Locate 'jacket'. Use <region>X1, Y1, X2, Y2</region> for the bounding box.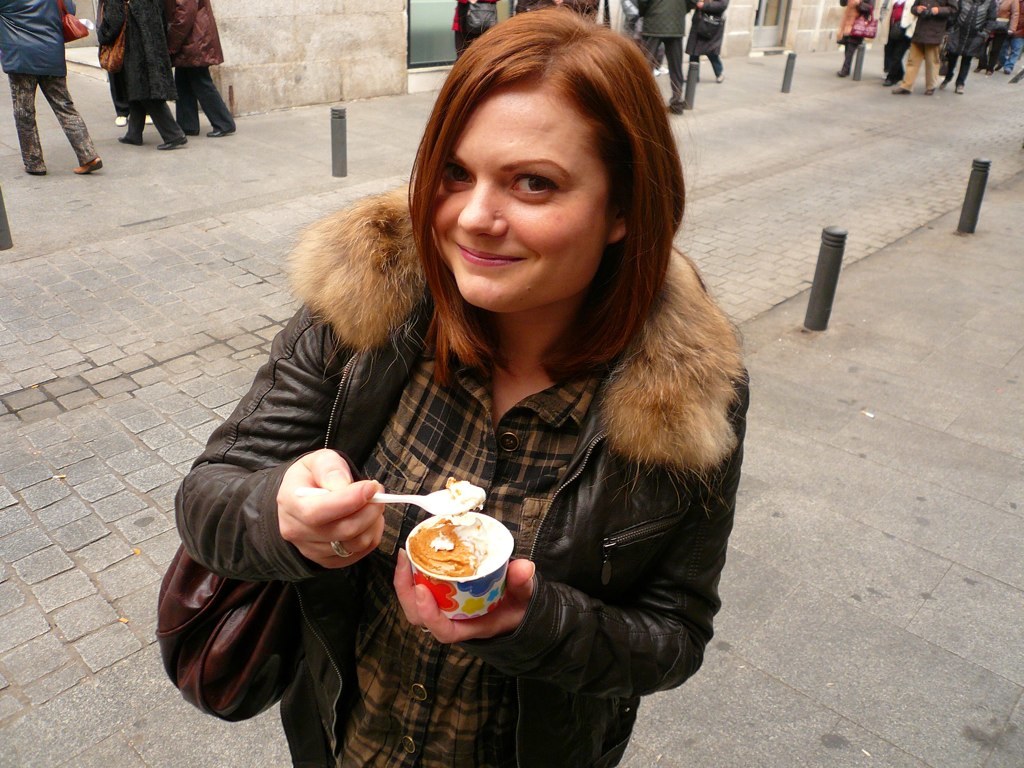
<region>159, 0, 233, 71</region>.
